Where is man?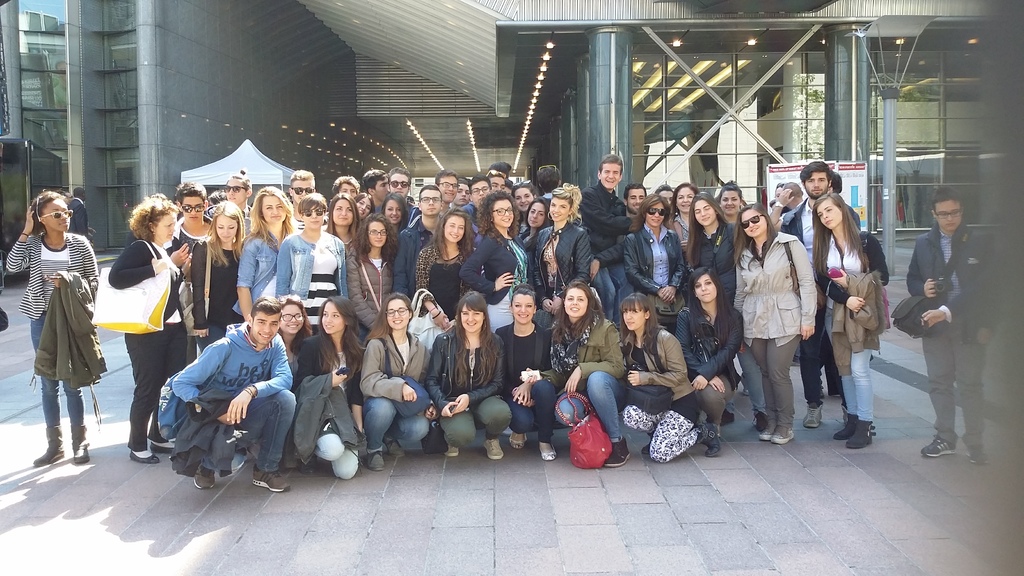
289:168:317:230.
